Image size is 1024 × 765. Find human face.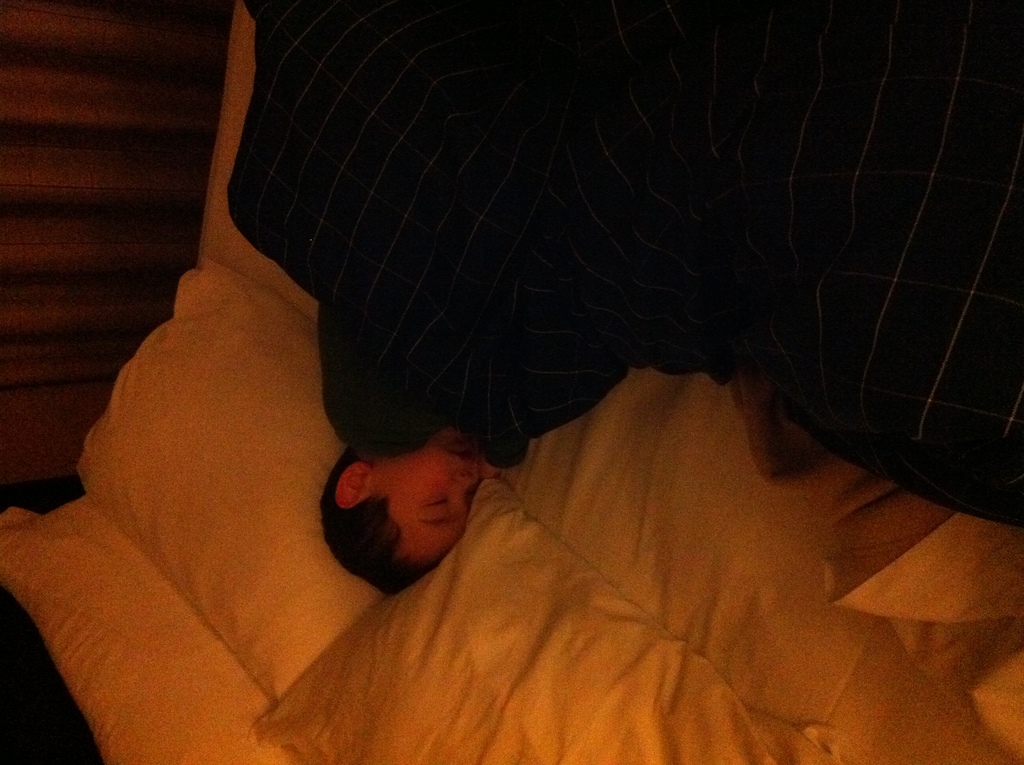
370,427,482,563.
